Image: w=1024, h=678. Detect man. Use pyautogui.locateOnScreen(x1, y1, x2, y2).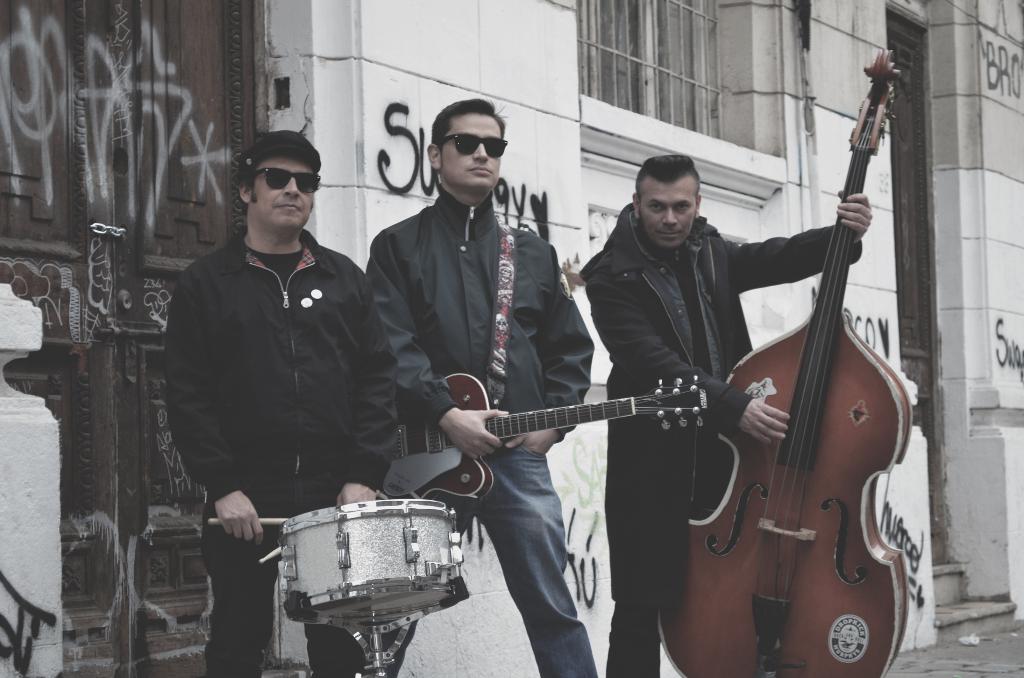
pyautogui.locateOnScreen(575, 151, 872, 677).
